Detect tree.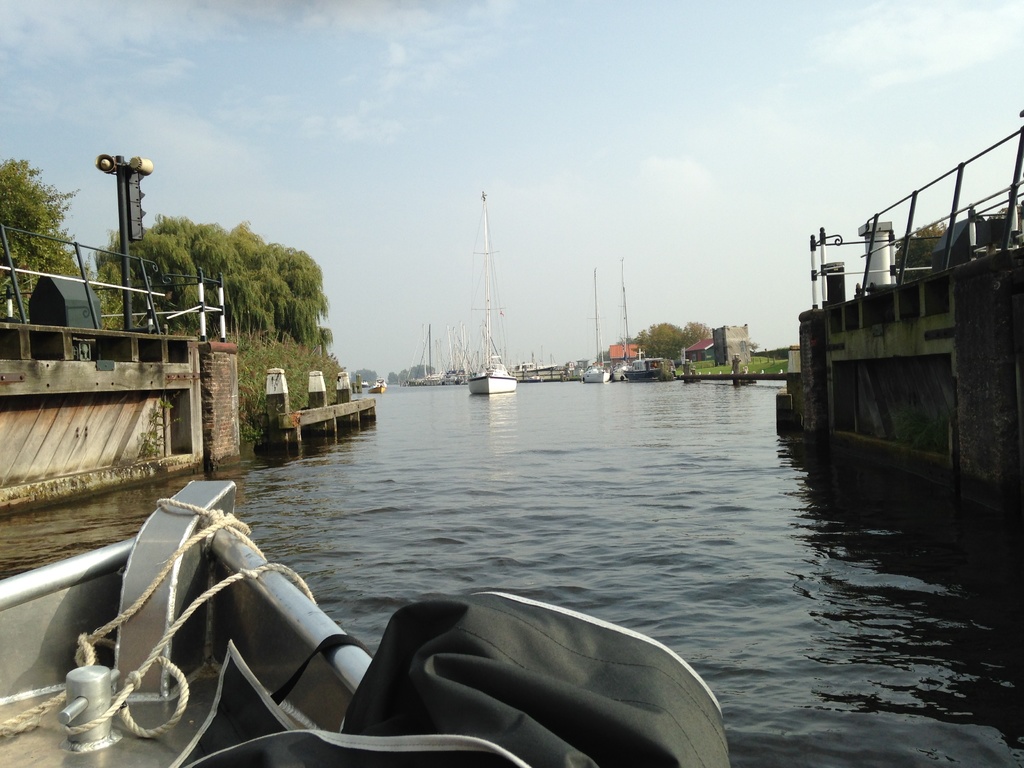
Detected at x1=81 y1=214 x2=330 y2=342.
